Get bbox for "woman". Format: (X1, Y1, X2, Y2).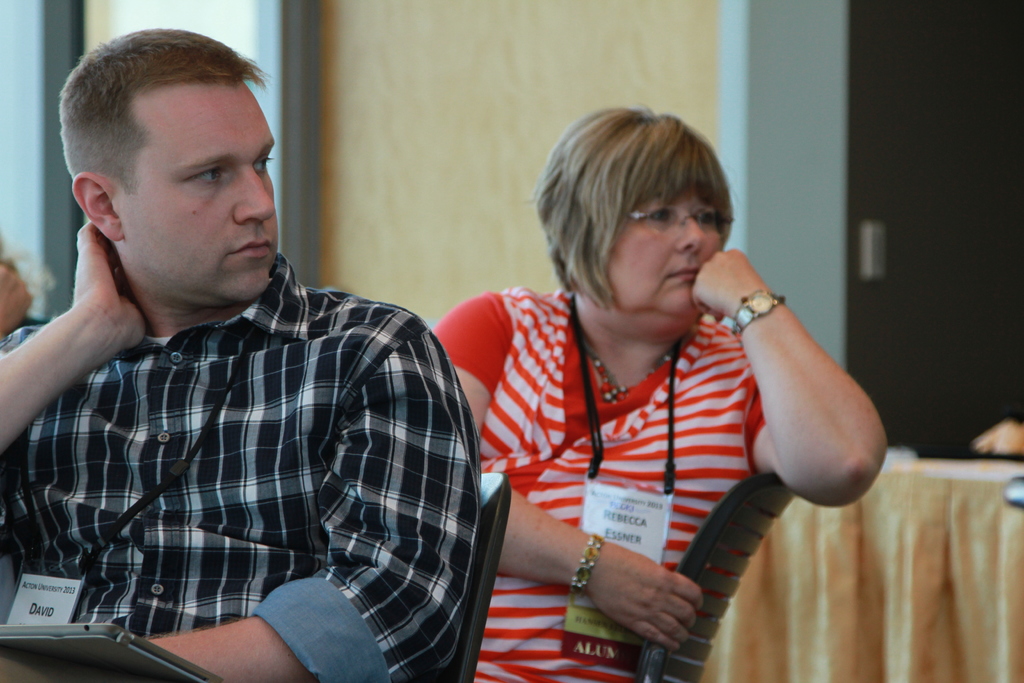
(441, 111, 850, 656).
